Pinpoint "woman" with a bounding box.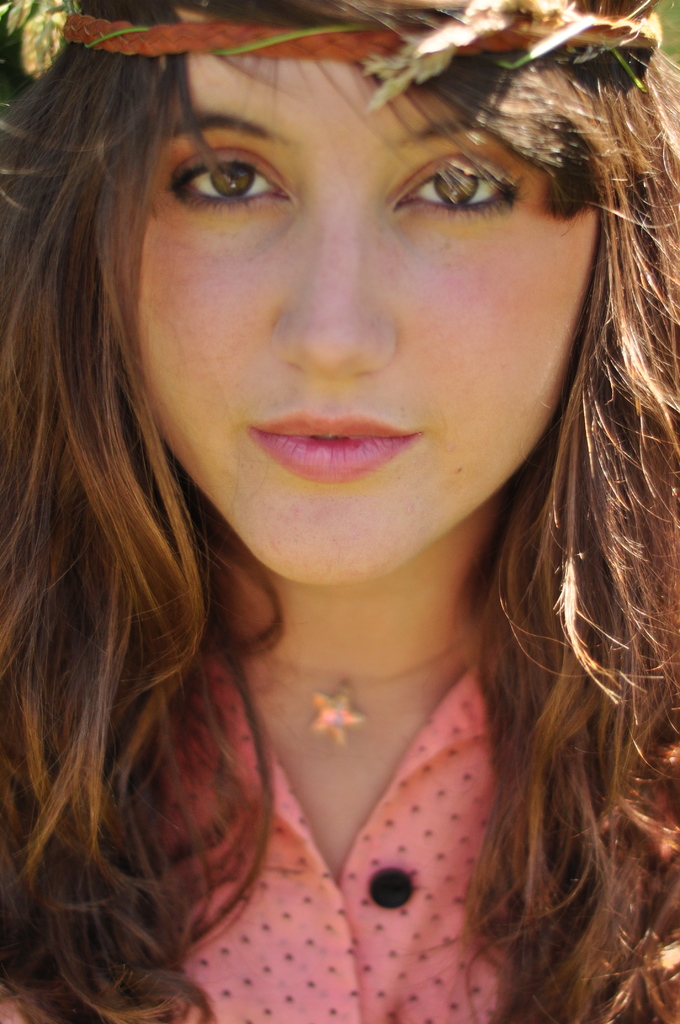
15, 56, 675, 1012.
